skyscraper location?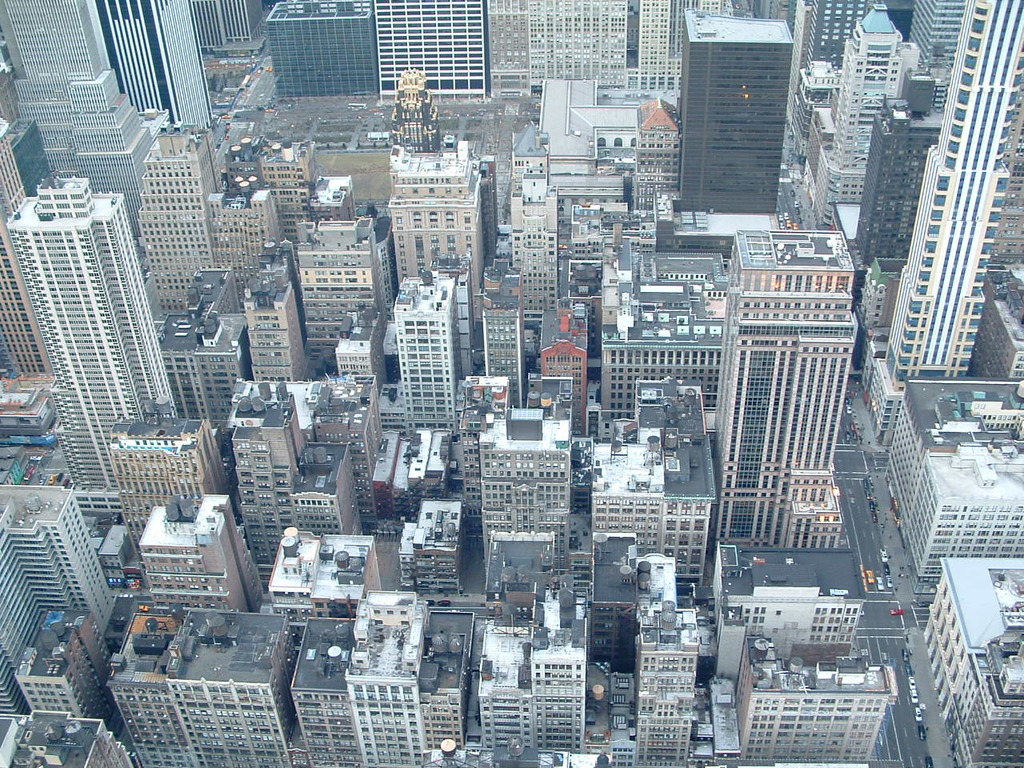
region(482, 406, 574, 560)
